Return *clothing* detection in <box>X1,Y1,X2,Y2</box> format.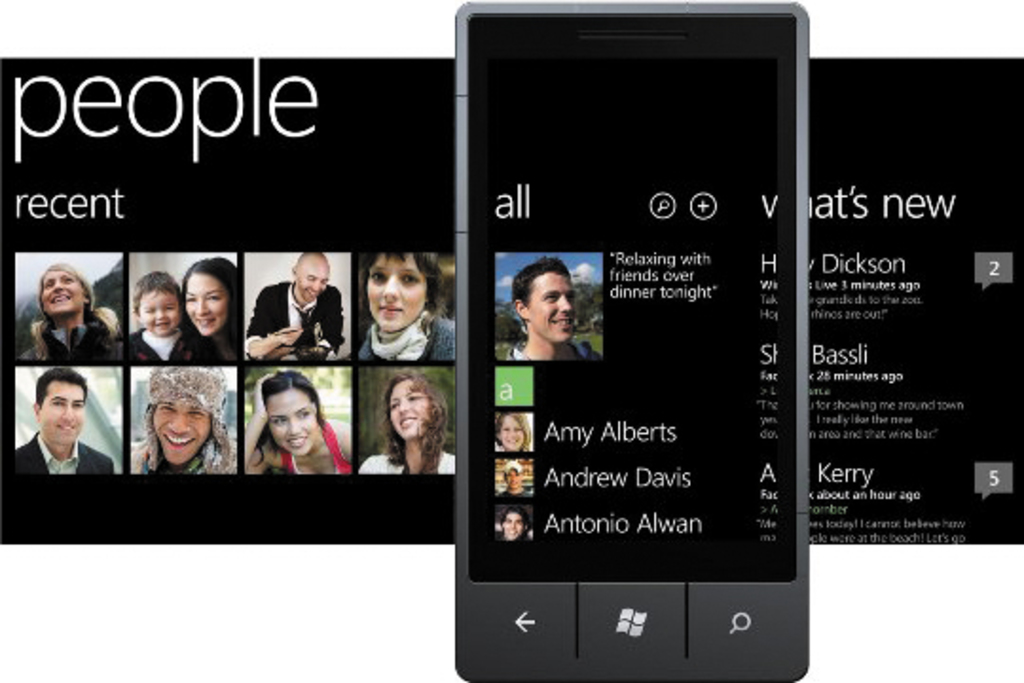
<box>17,309,121,362</box>.
